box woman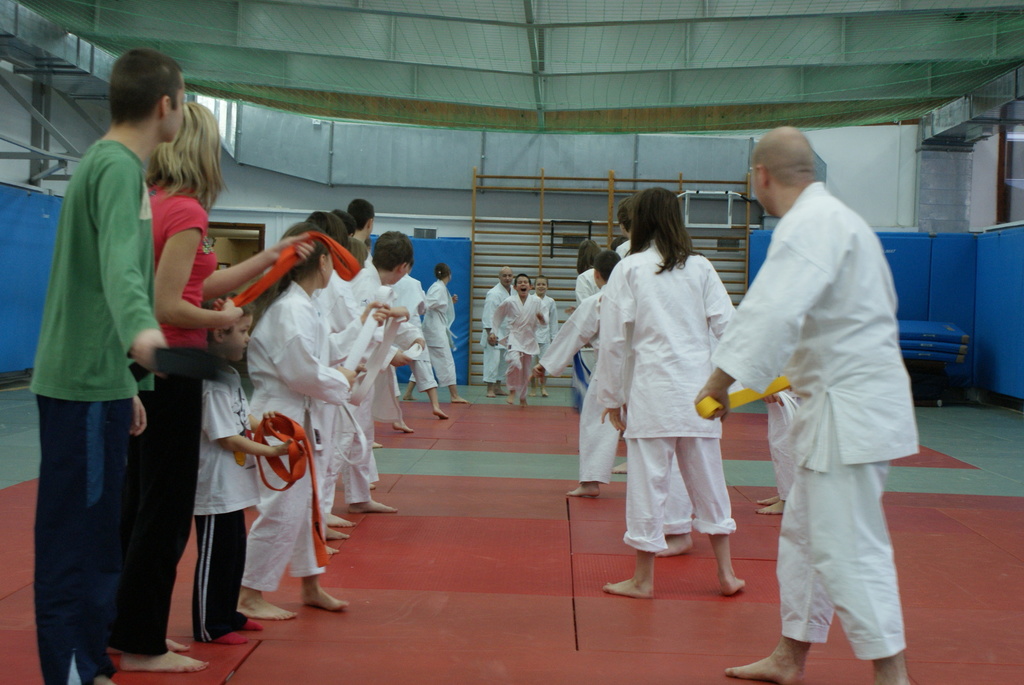
{"left": 389, "top": 262, "right": 448, "bottom": 421}
